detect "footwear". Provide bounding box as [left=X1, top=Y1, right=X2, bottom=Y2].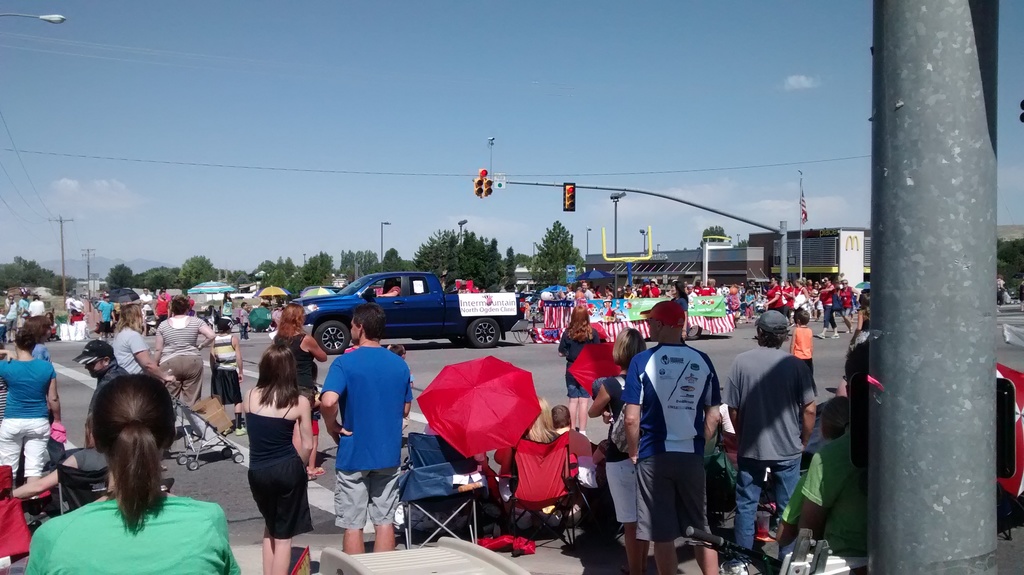
[left=307, top=467, right=326, bottom=474].
